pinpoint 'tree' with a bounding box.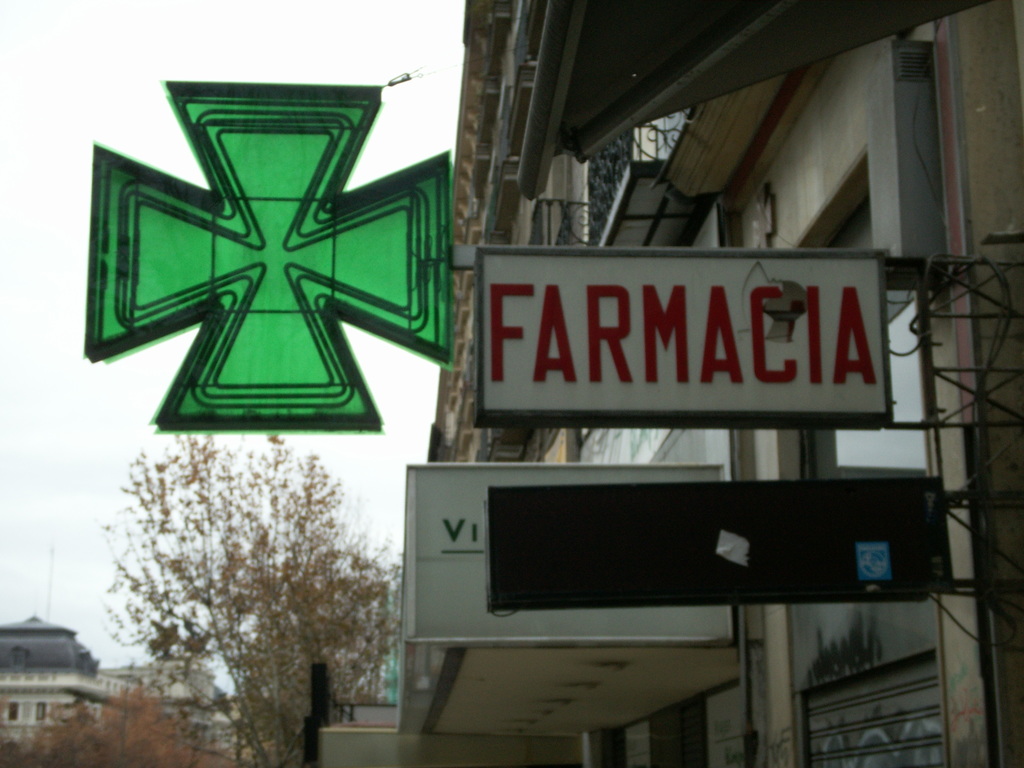
x1=86, y1=419, x2=407, y2=737.
